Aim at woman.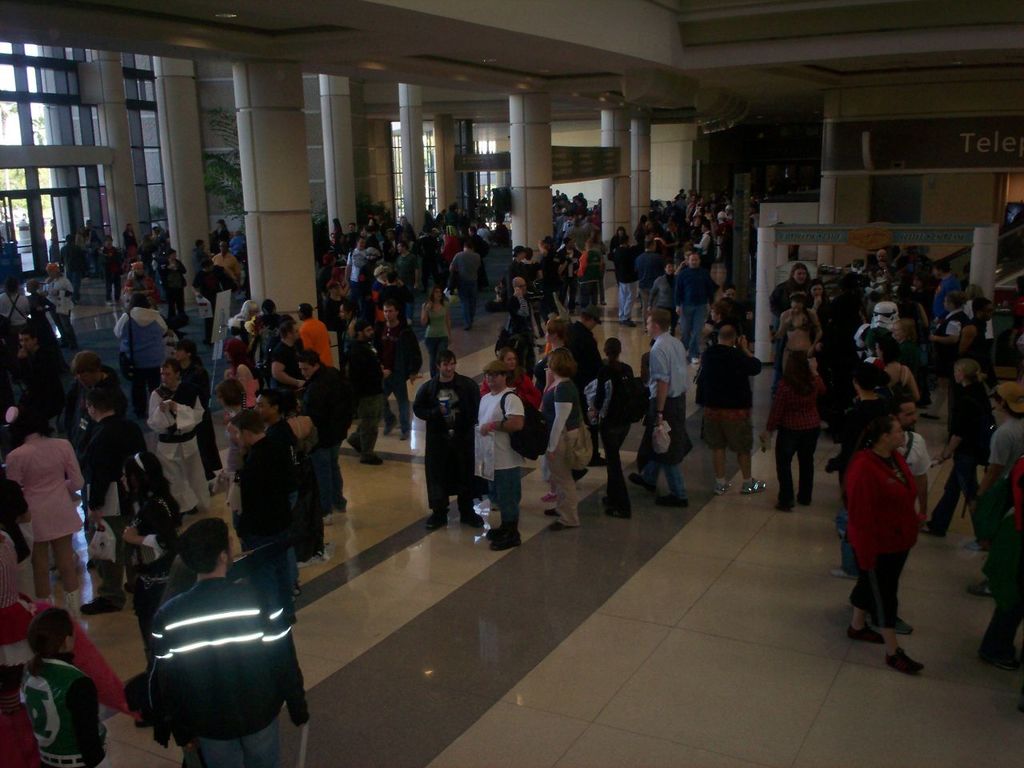
Aimed at 650 259 685 339.
